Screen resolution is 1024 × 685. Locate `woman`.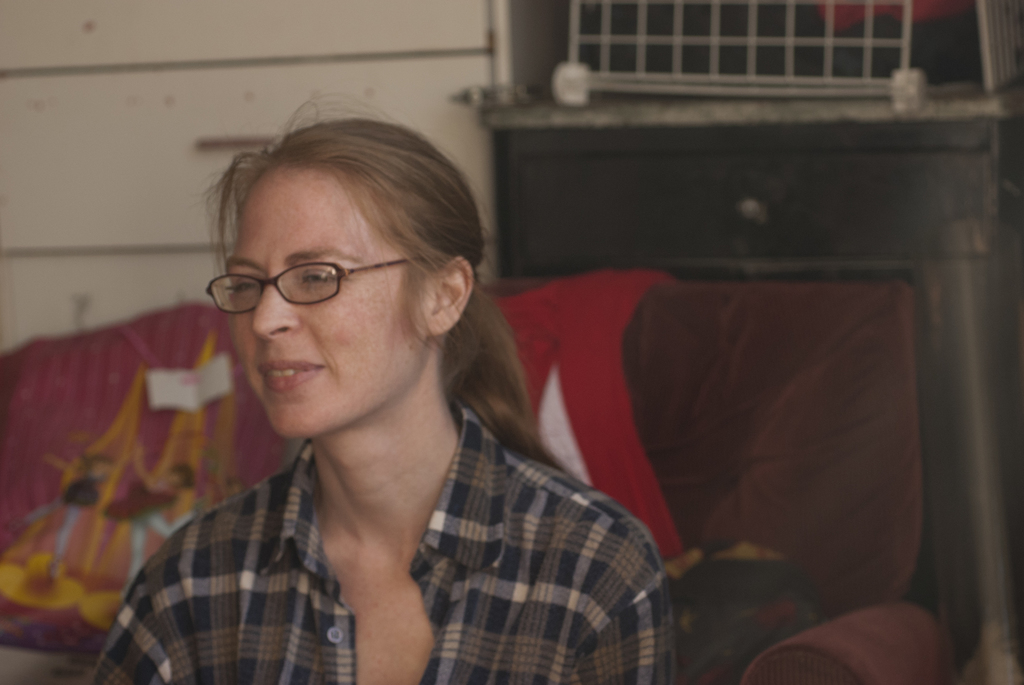
select_region(83, 107, 689, 670).
